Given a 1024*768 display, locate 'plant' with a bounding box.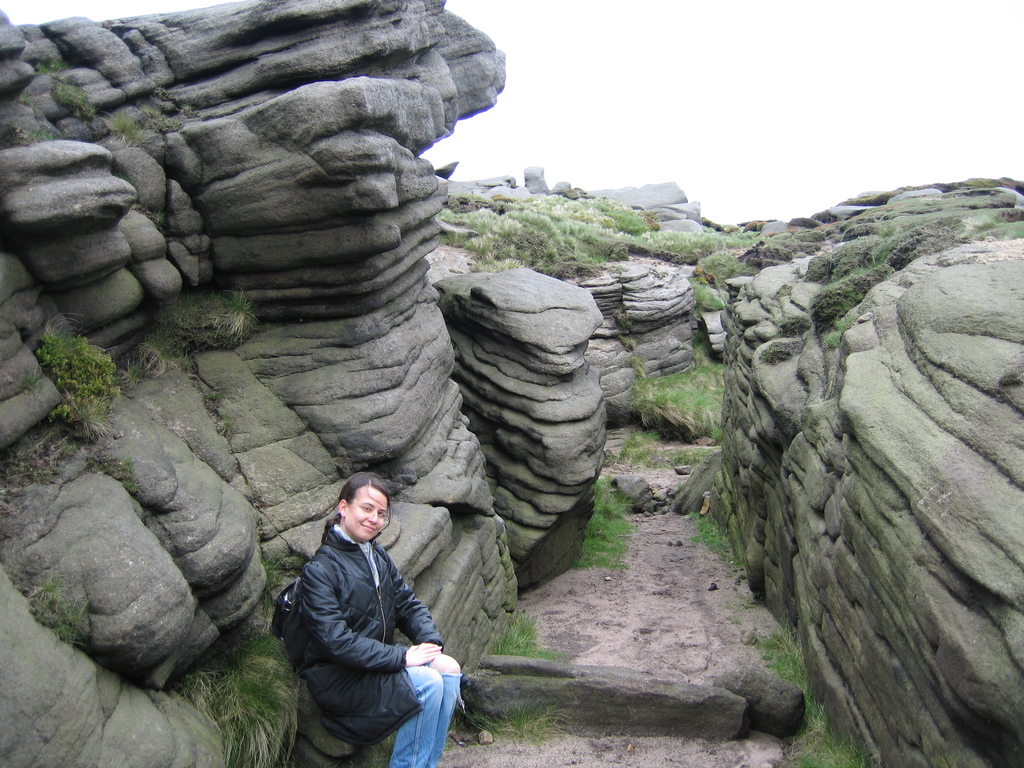
Located: 612:309:636:329.
